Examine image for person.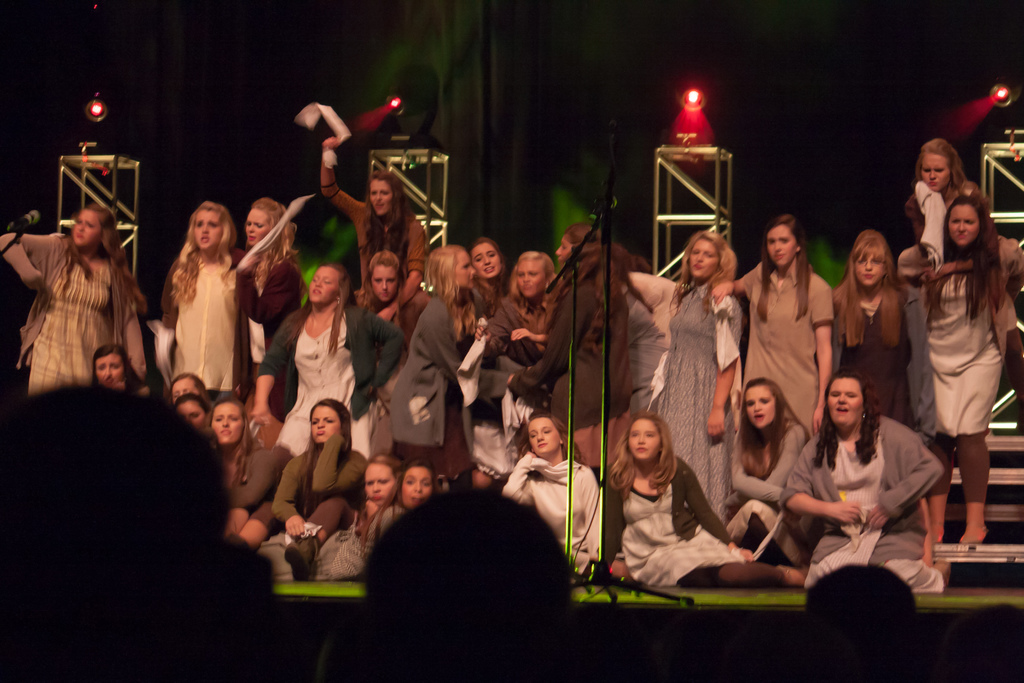
Examination result: region(154, 195, 269, 394).
